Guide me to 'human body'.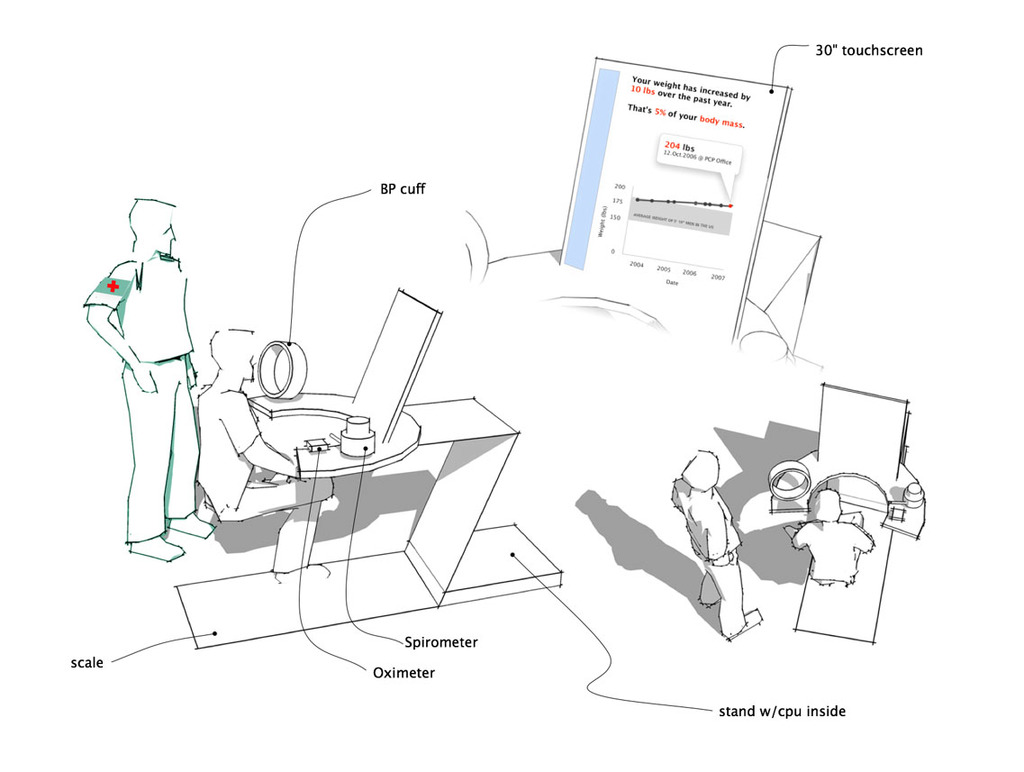
Guidance: bbox=(68, 131, 218, 601).
